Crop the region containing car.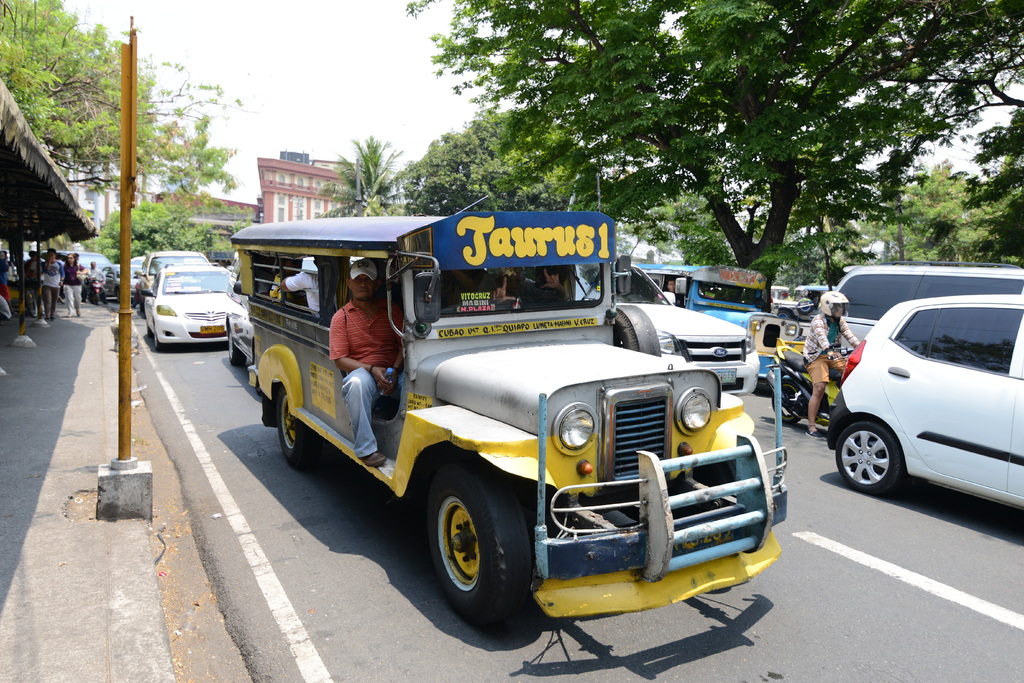
Crop region: x1=827 y1=281 x2=1023 y2=521.
